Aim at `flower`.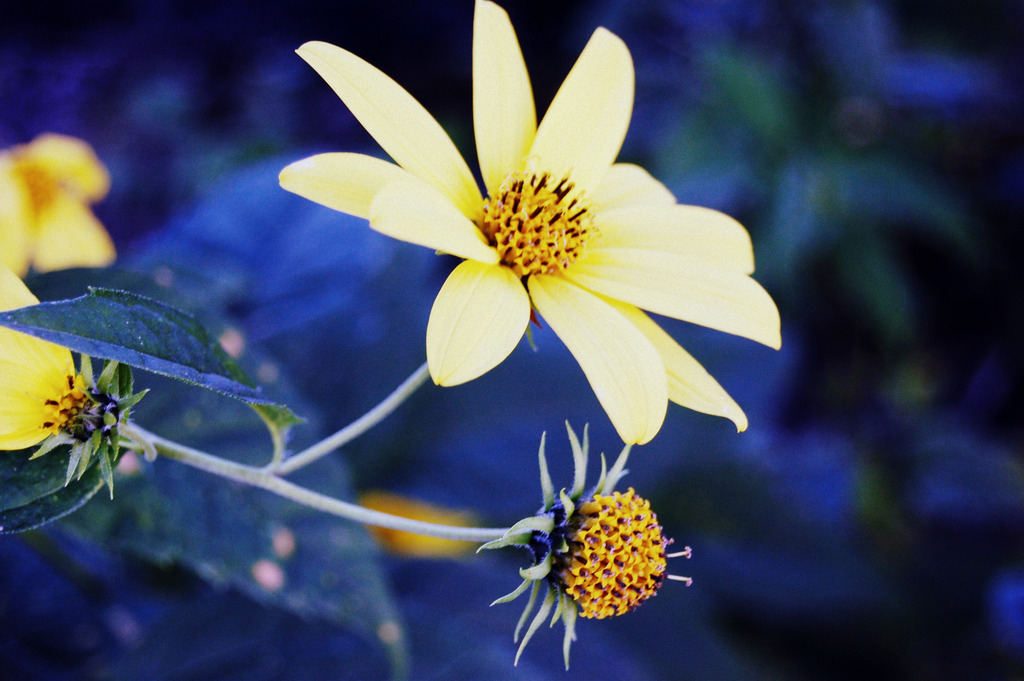
Aimed at box=[553, 485, 697, 620].
